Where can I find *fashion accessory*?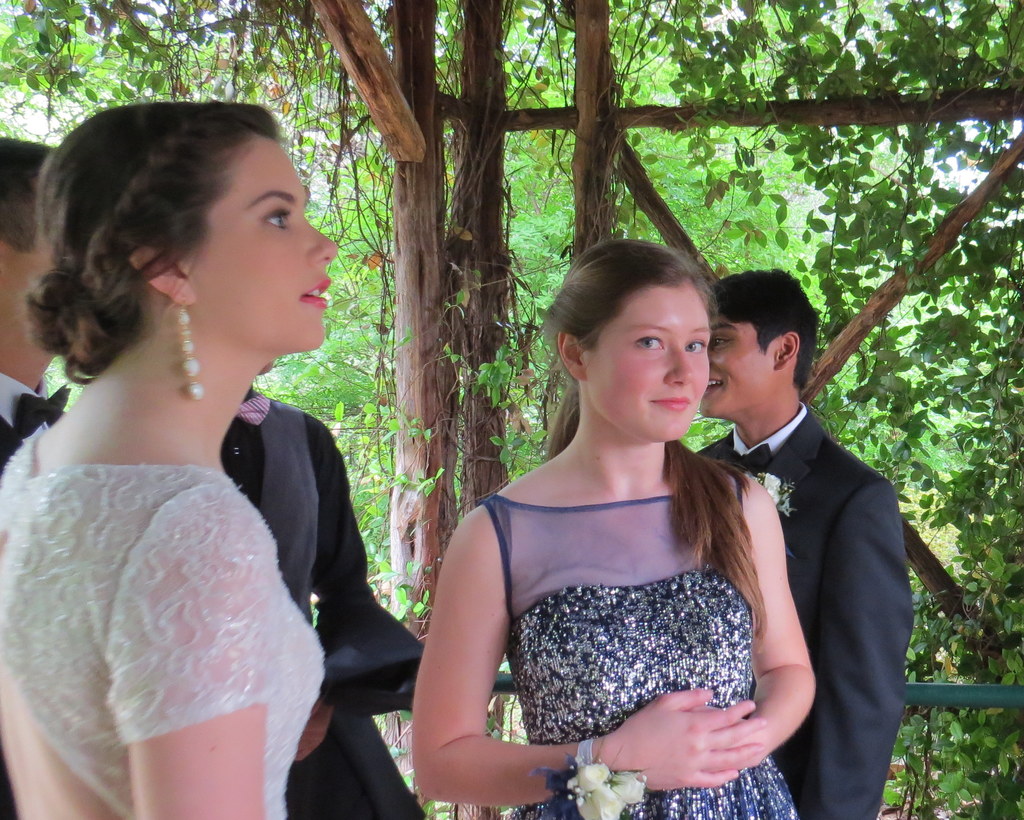
You can find it at pyautogui.locateOnScreen(178, 295, 203, 403).
